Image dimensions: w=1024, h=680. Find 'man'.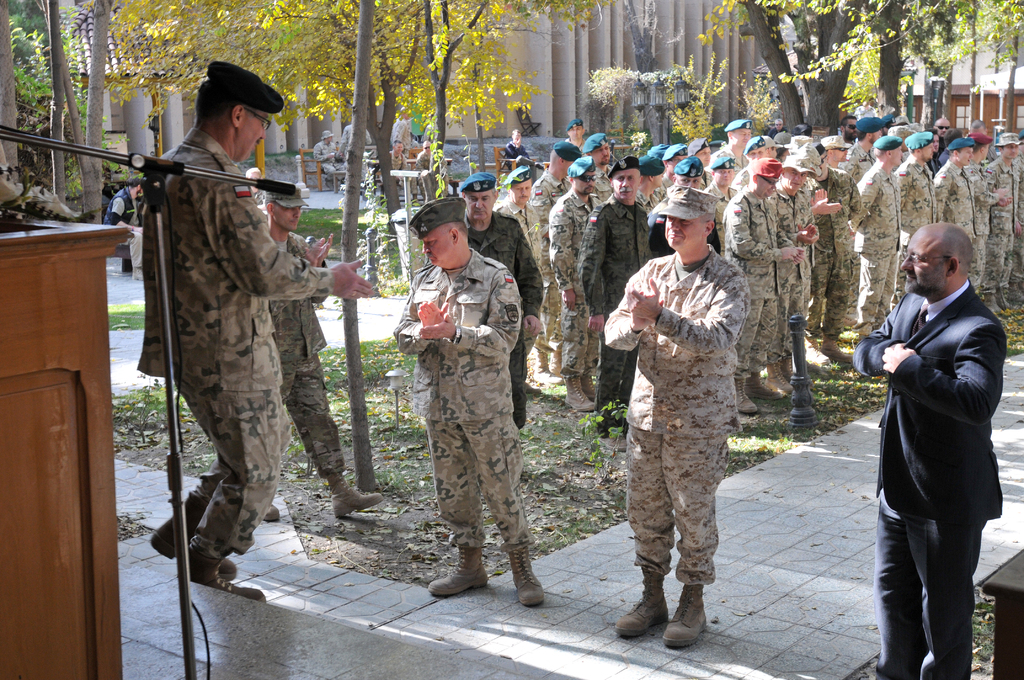
<region>967, 129, 1003, 307</region>.
